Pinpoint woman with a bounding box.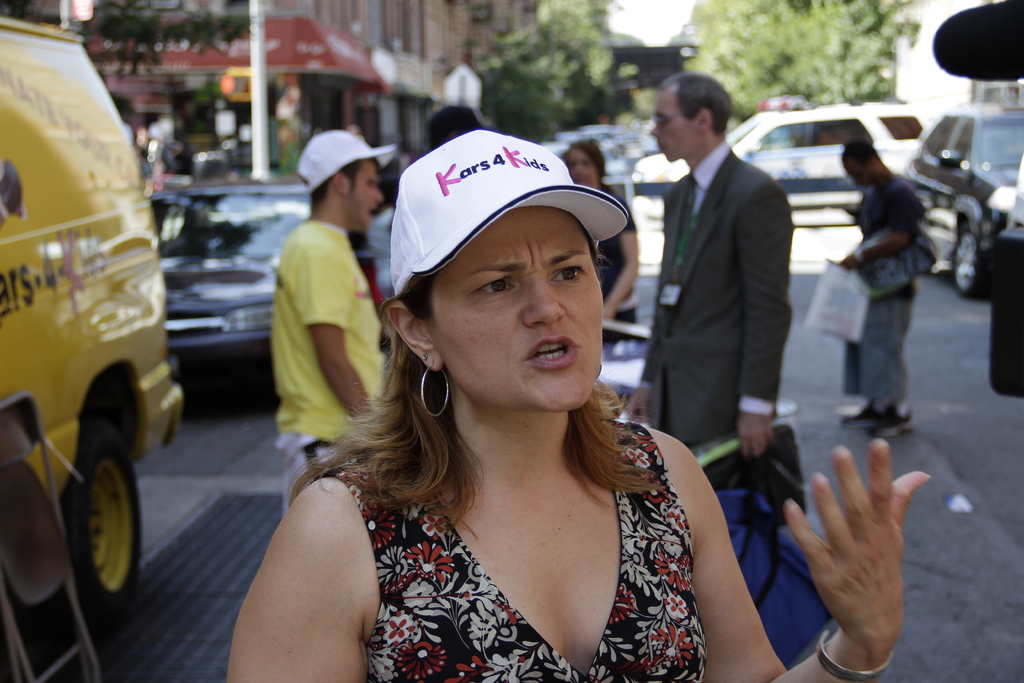
bbox=(561, 138, 640, 349).
